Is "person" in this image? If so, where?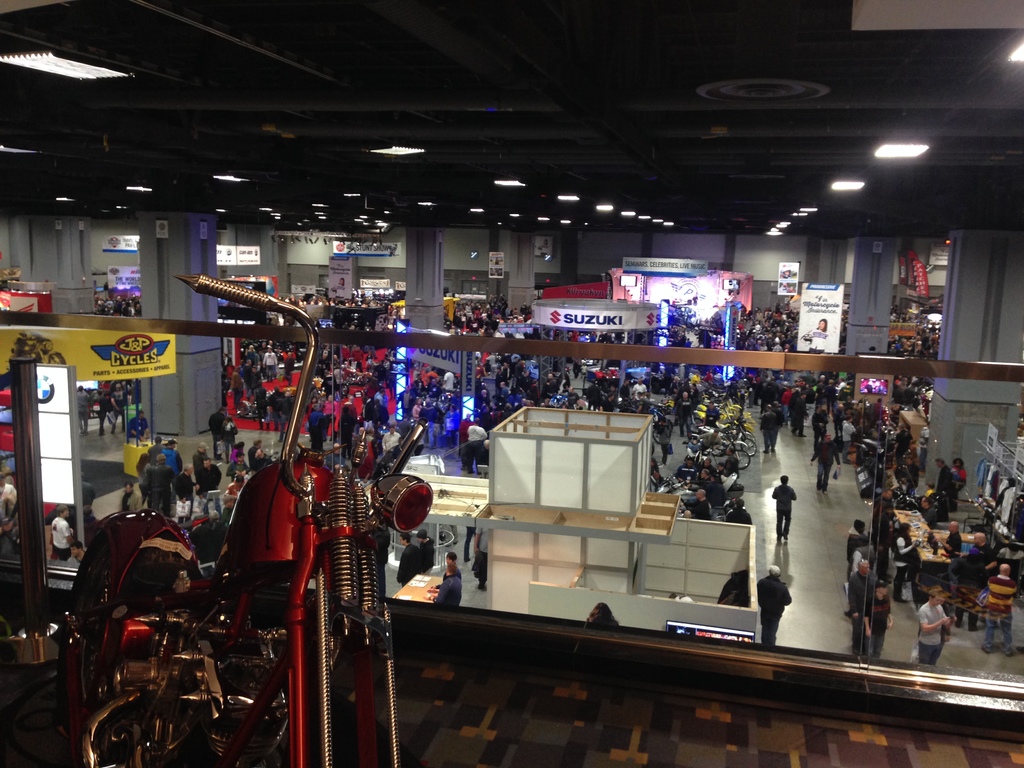
Yes, at region(918, 588, 952, 666).
